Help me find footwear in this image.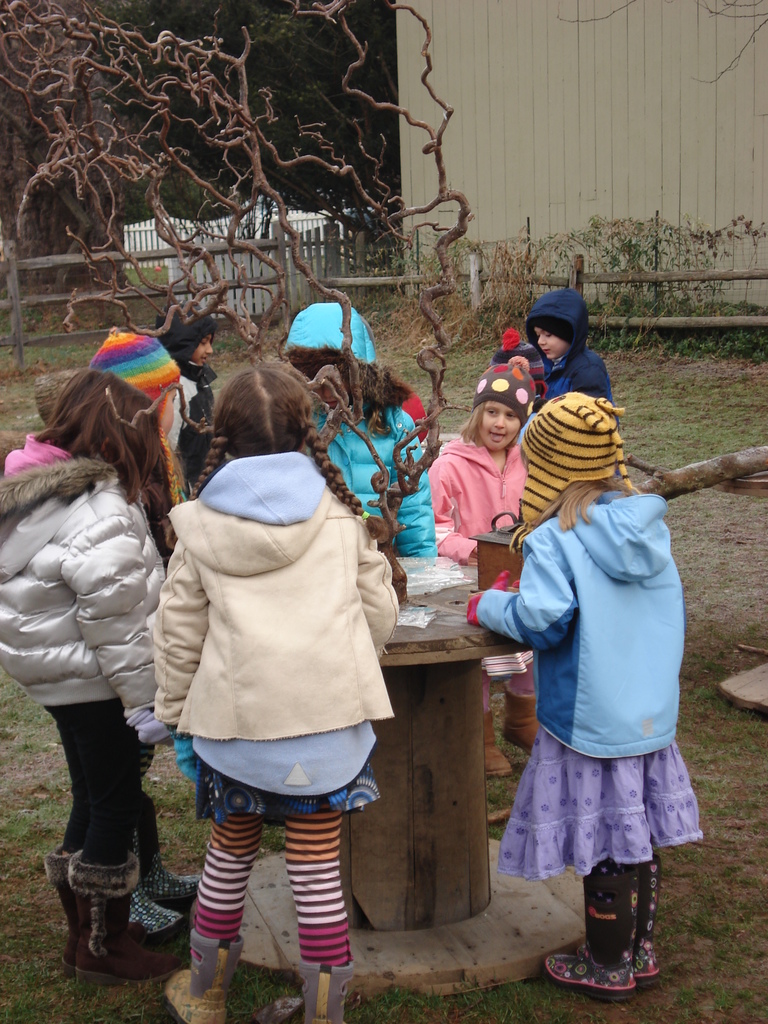
Found it: <bbox>567, 882, 665, 1003</bbox>.
